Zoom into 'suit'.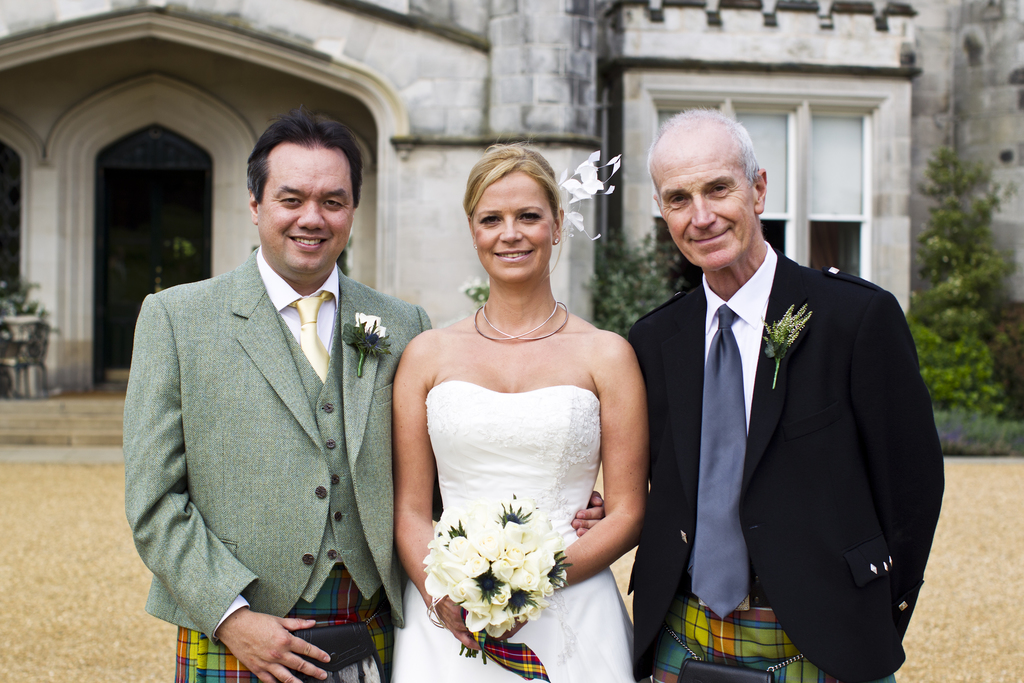
Zoom target: l=614, t=202, r=918, b=665.
